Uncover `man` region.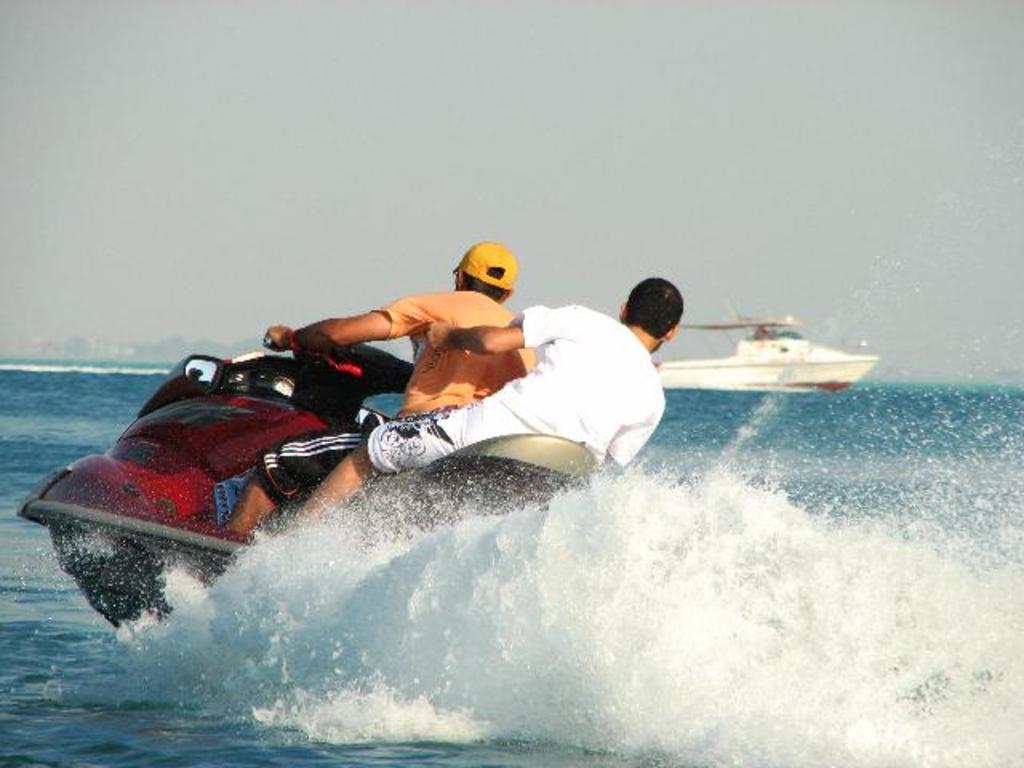
Uncovered: (232, 242, 536, 539).
